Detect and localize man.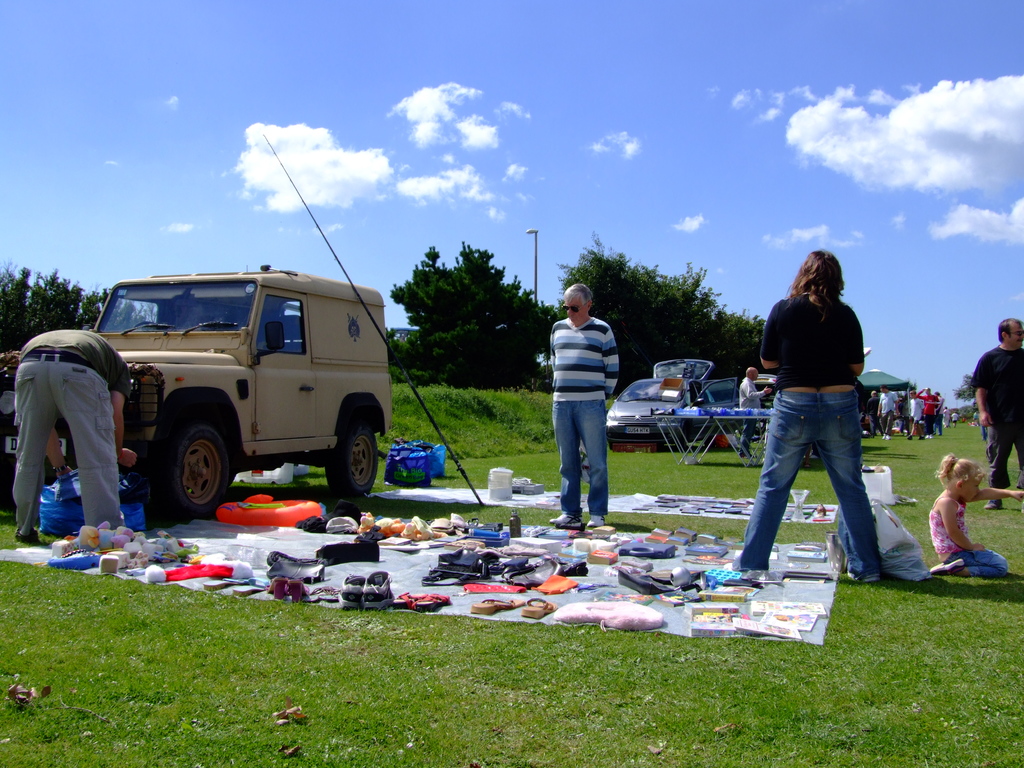
Localized at detection(908, 388, 921, 427).
